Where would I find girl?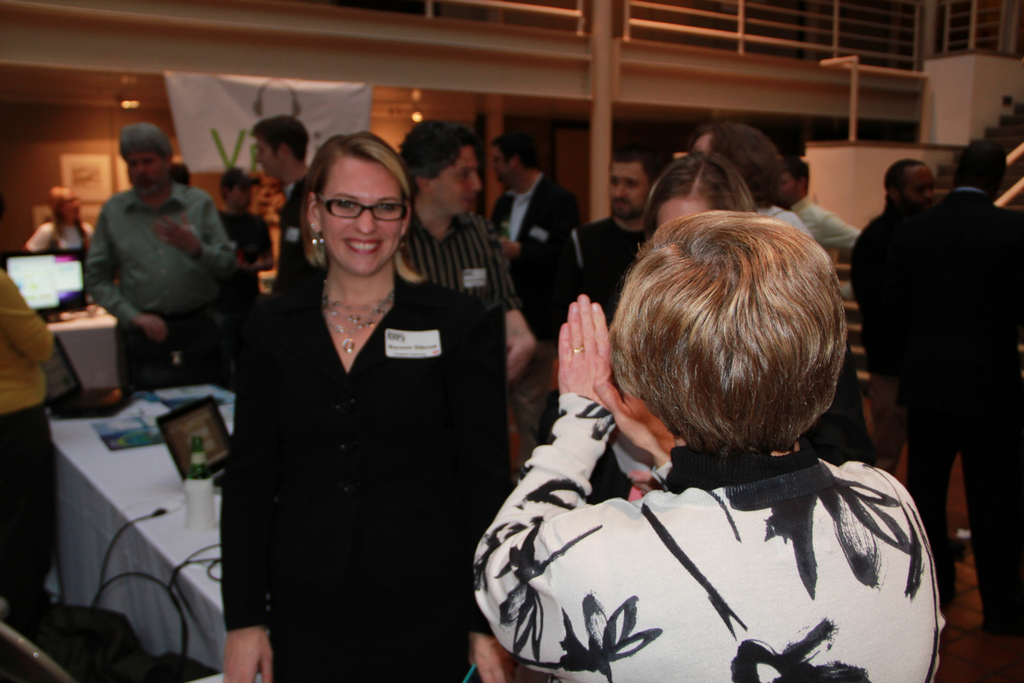
At l=222, t=127, r=499, b=682.
